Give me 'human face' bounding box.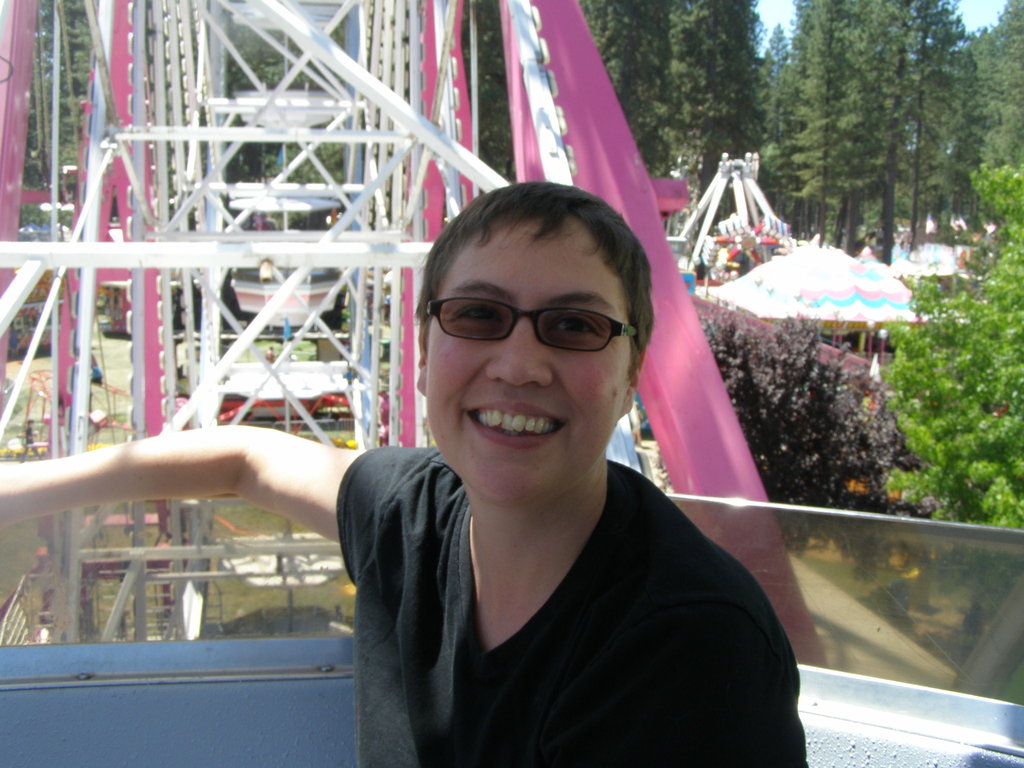
<bbox>426, 209, 635, 502</bbox>.
